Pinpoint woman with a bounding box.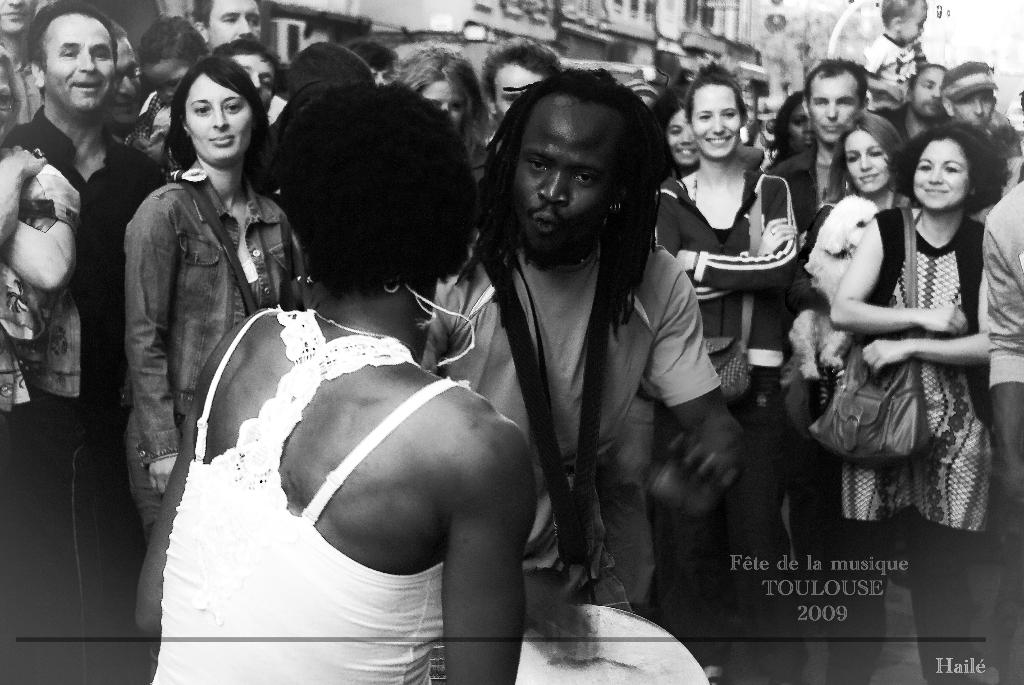
<region>385, 39, 491, 190</region>.
